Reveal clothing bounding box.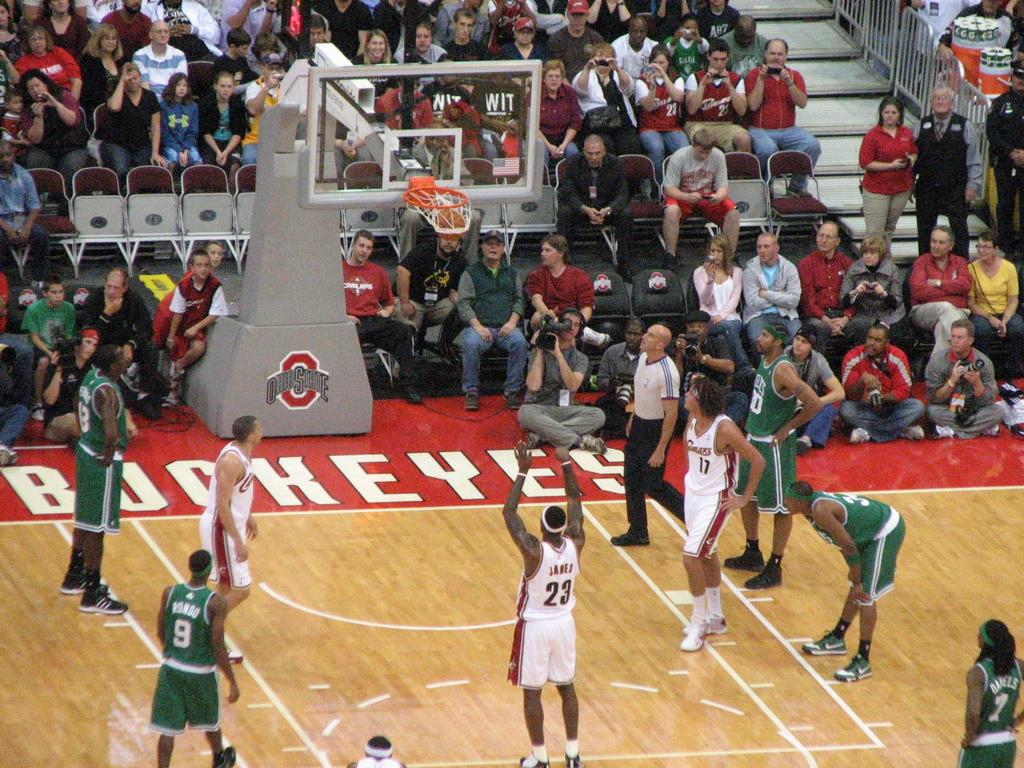
Revealed: detection(18, 294, 76, 355).
